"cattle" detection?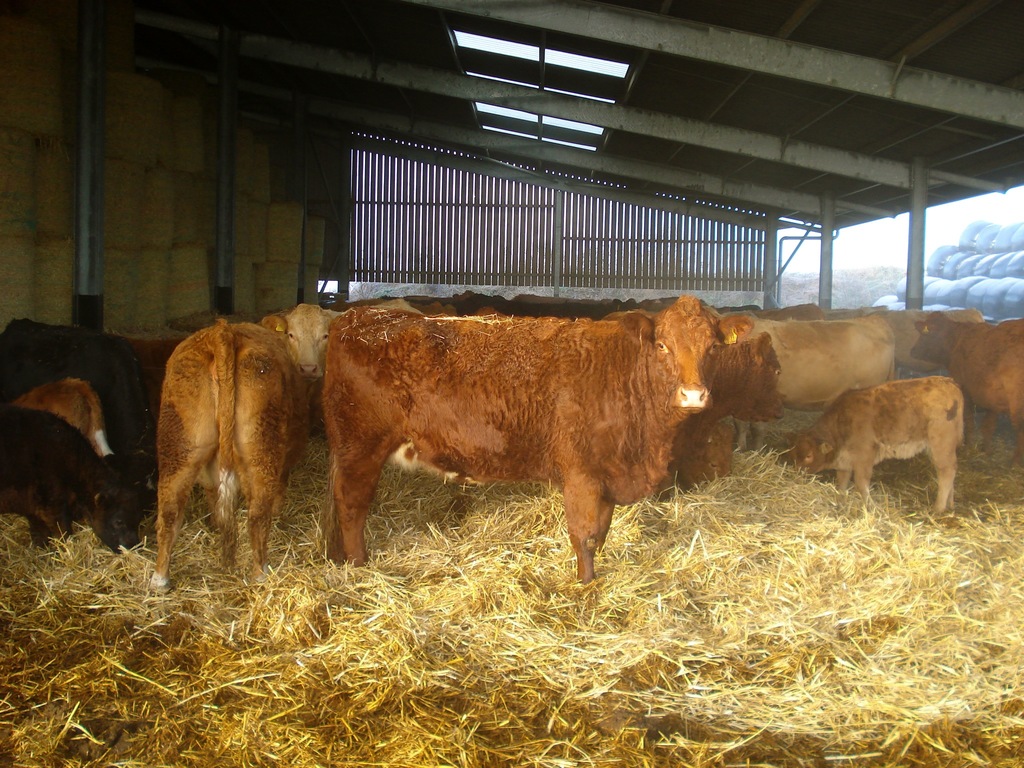
<bbox>778, 376, 963, 521</bbox>
